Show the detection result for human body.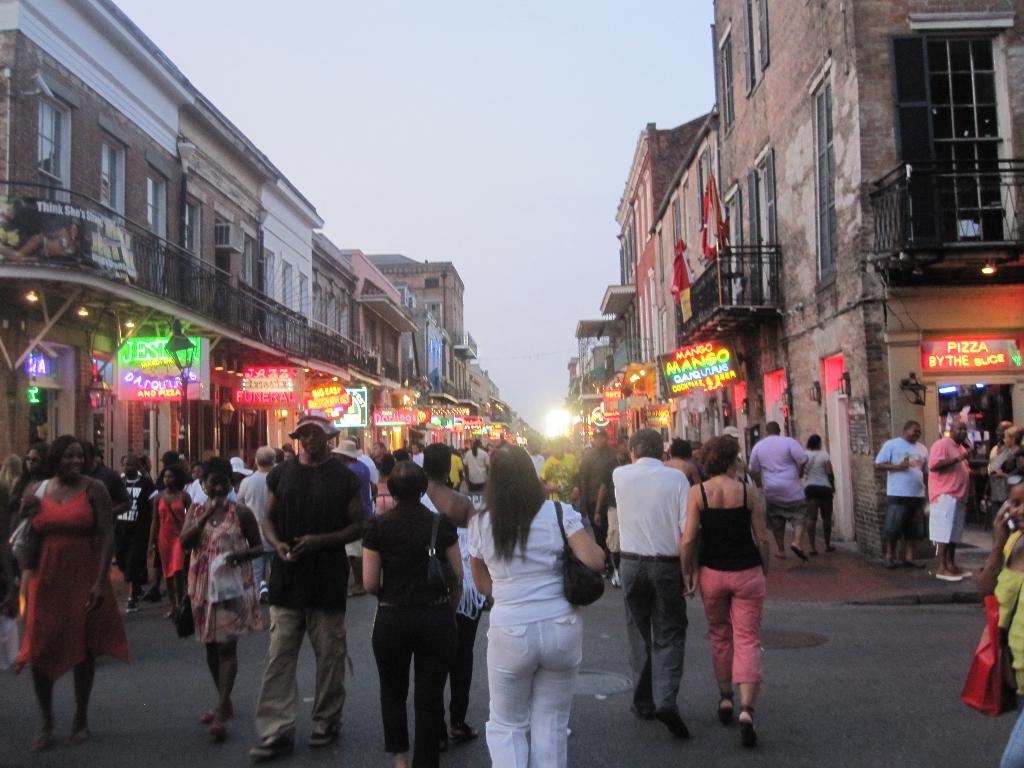
select_region(677, 471, 776, 748).
